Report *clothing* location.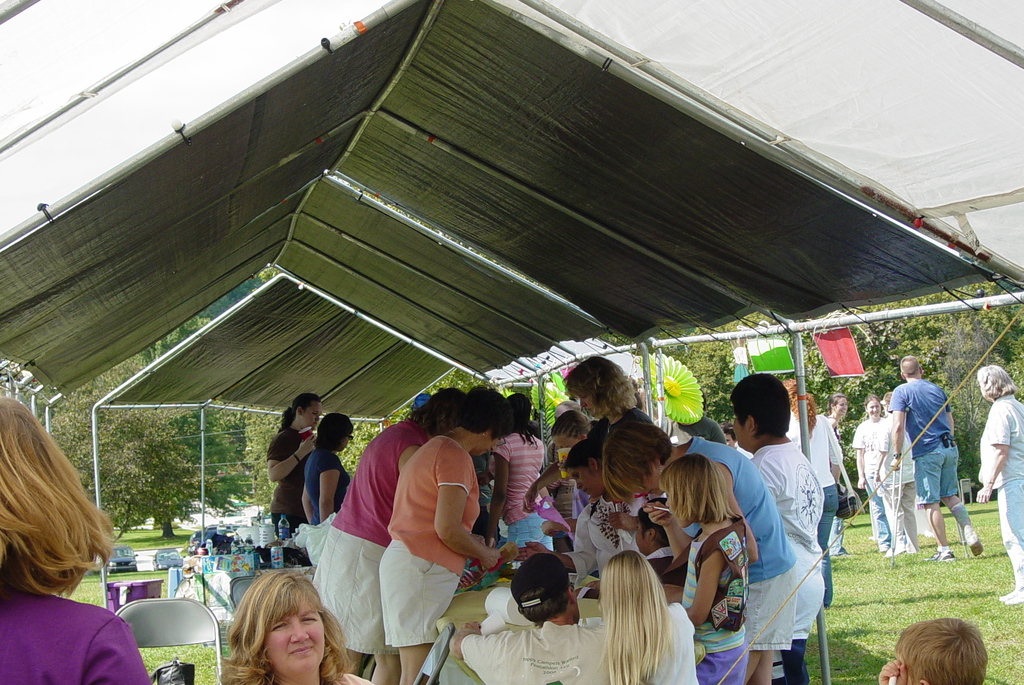
Report: (326, 675, 378, 684).
